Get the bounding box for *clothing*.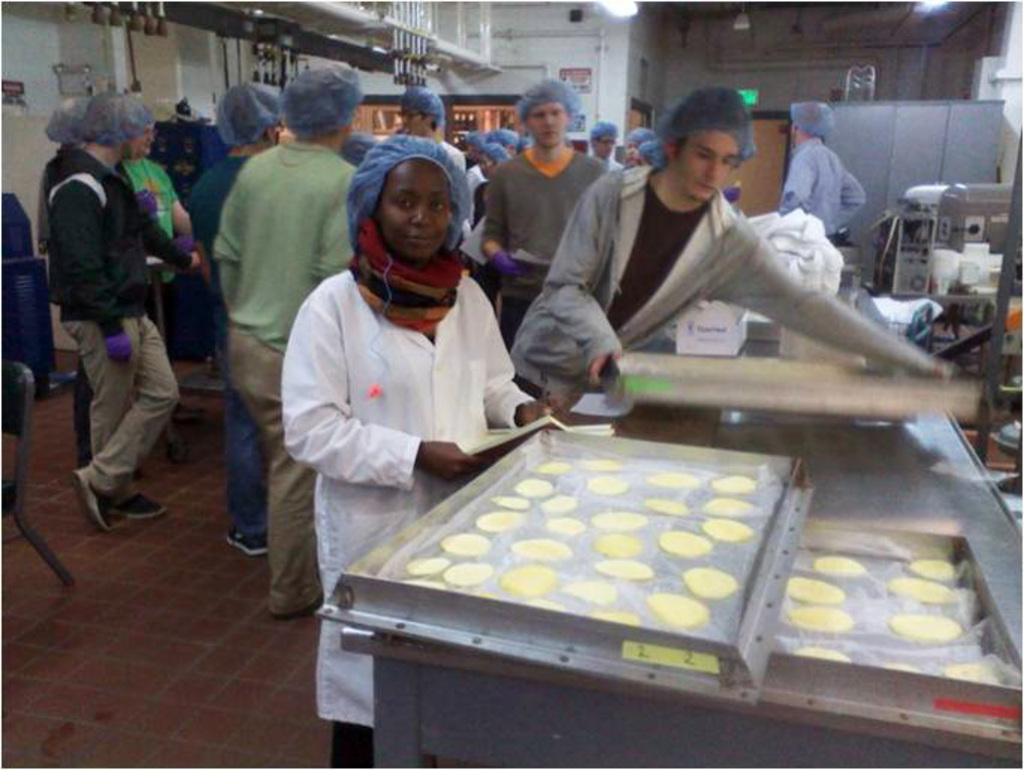
l=484, t=145, r=602, b=333.
